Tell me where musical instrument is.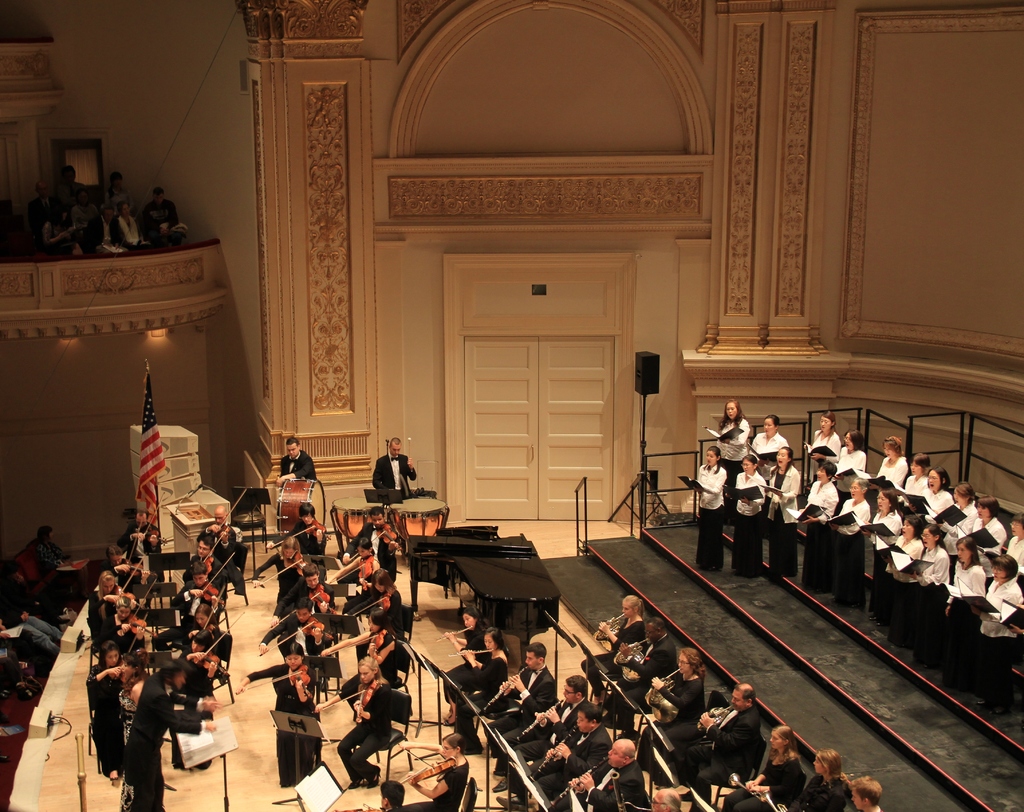
musical instrument is at (642, 665, 689, 721).
